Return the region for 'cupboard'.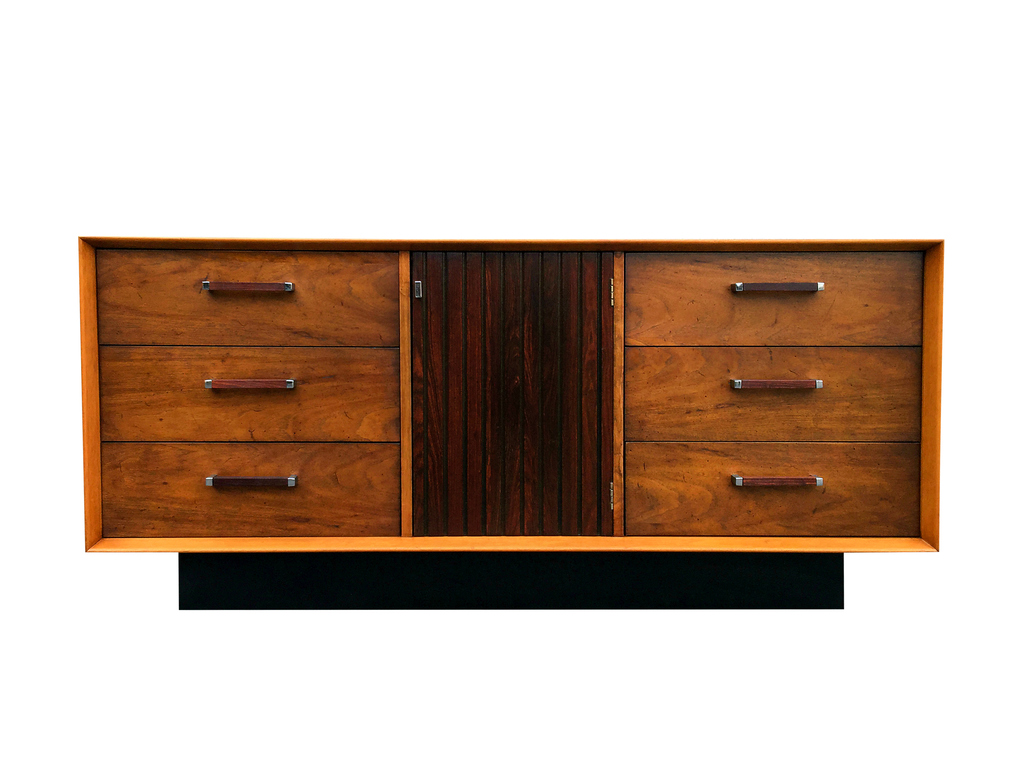
[left=109, top=239, right=842, bottom=615].
